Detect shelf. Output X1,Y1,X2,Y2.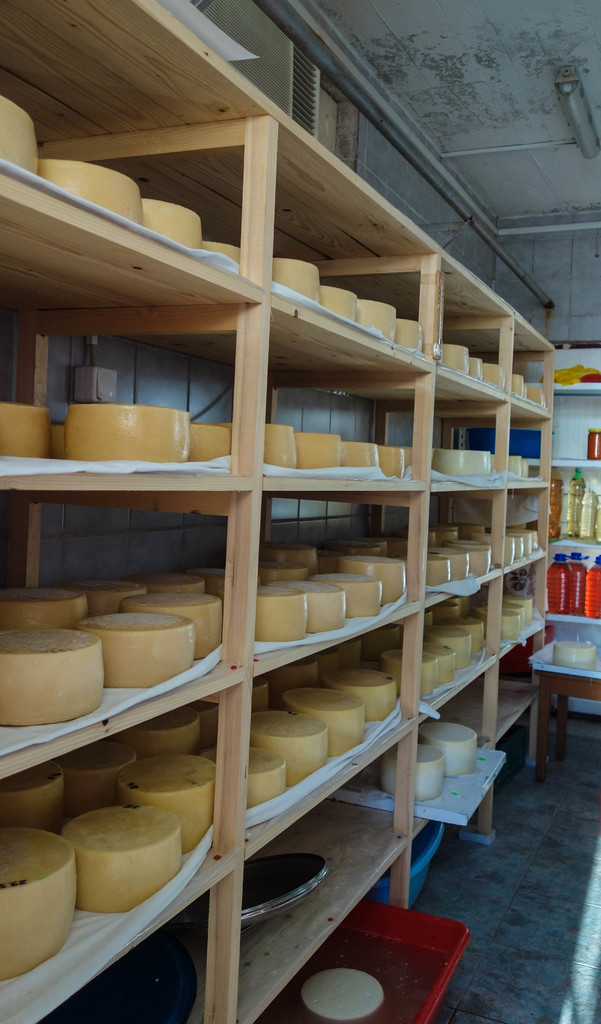
0,0,556,1023.
